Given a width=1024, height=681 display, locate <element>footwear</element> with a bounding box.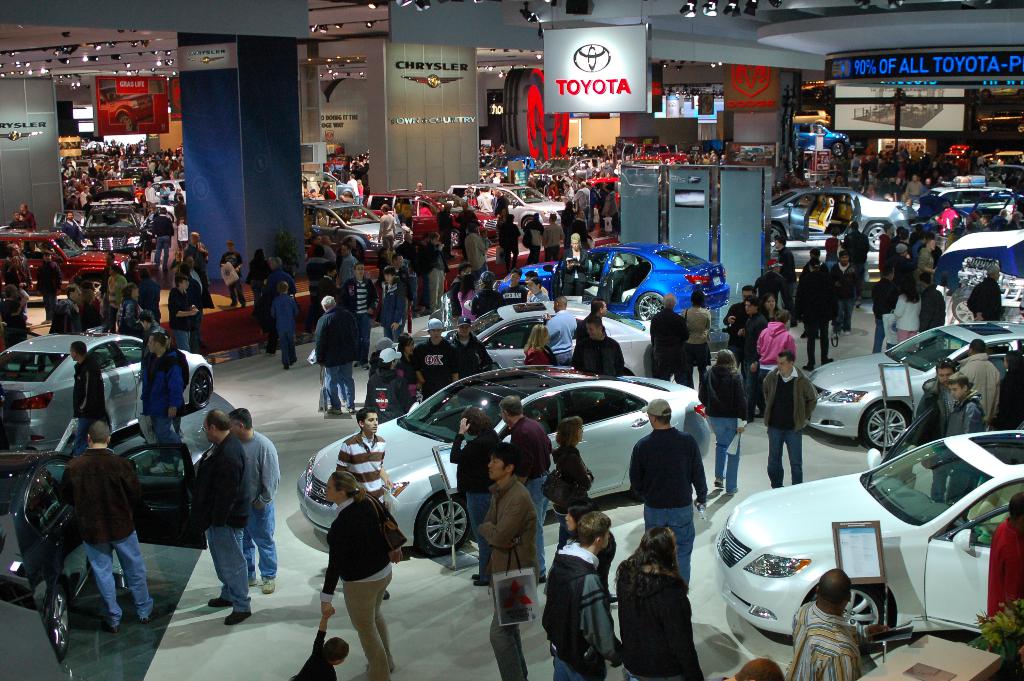
Located: [x1=474, y1=579, x2=488, y2=587].
